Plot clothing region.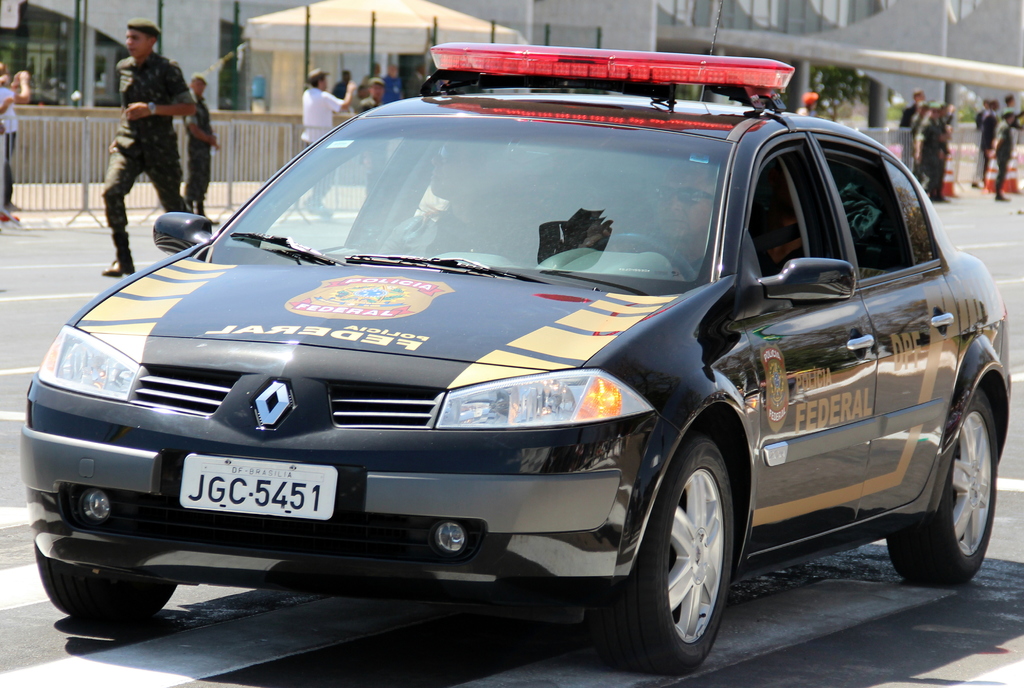
Plotted at <region>899, 102, 919, 161</region>.
